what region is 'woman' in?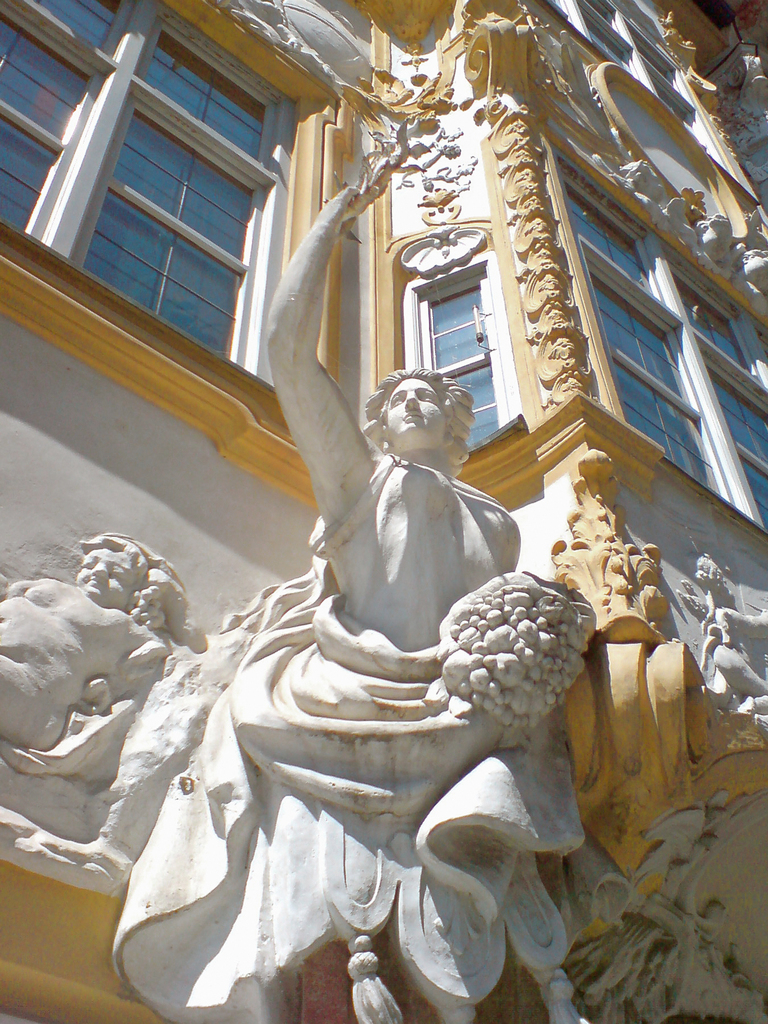
locate(112, 187, 594, 1023).
